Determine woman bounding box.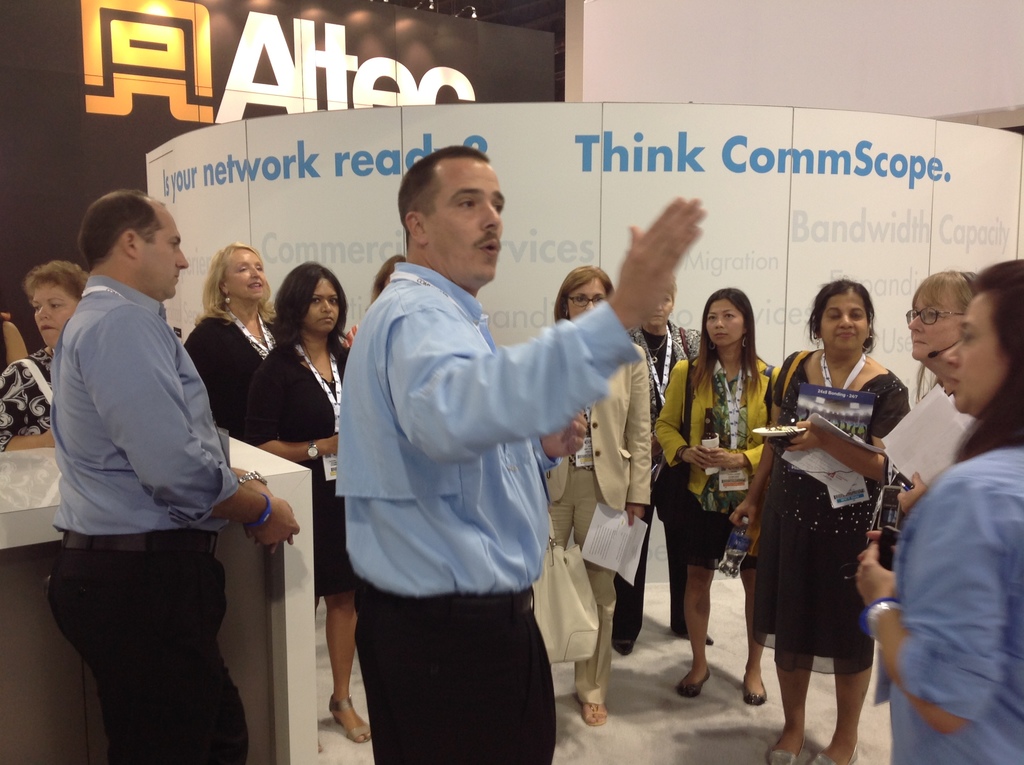
Determined: x1=853, y1=255, x2=1023, y2=764.
